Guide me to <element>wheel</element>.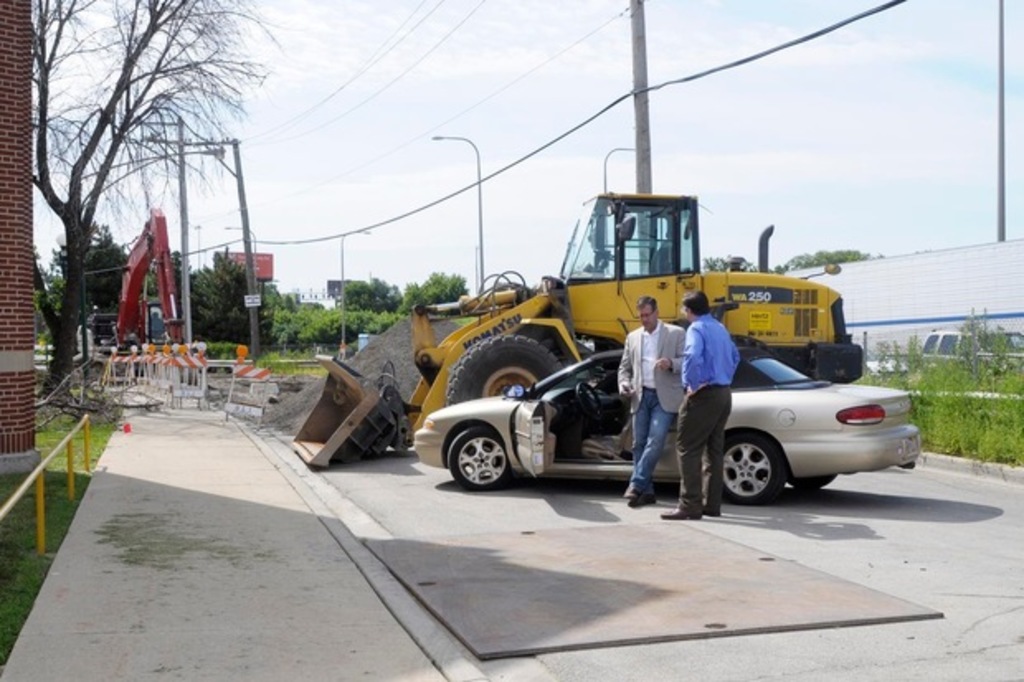
Guidance: (left=722, top=433, right=803, bottom=509).
